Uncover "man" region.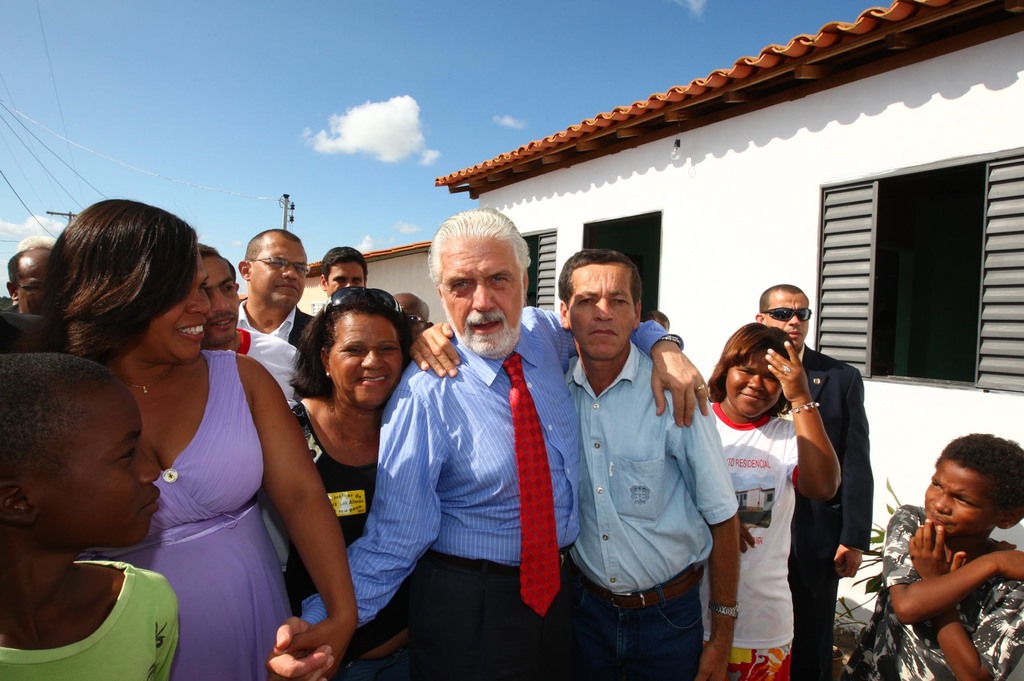
Uncovered: BBox(413, 248, 744, 677).
